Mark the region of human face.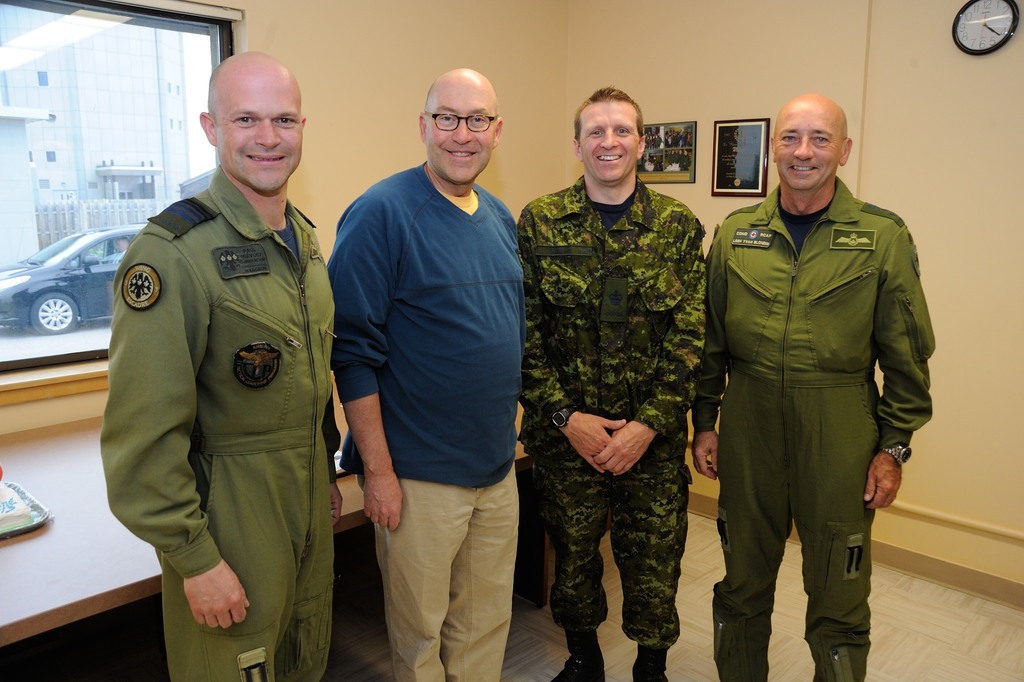
Region: [583, 103, 637, 186].
